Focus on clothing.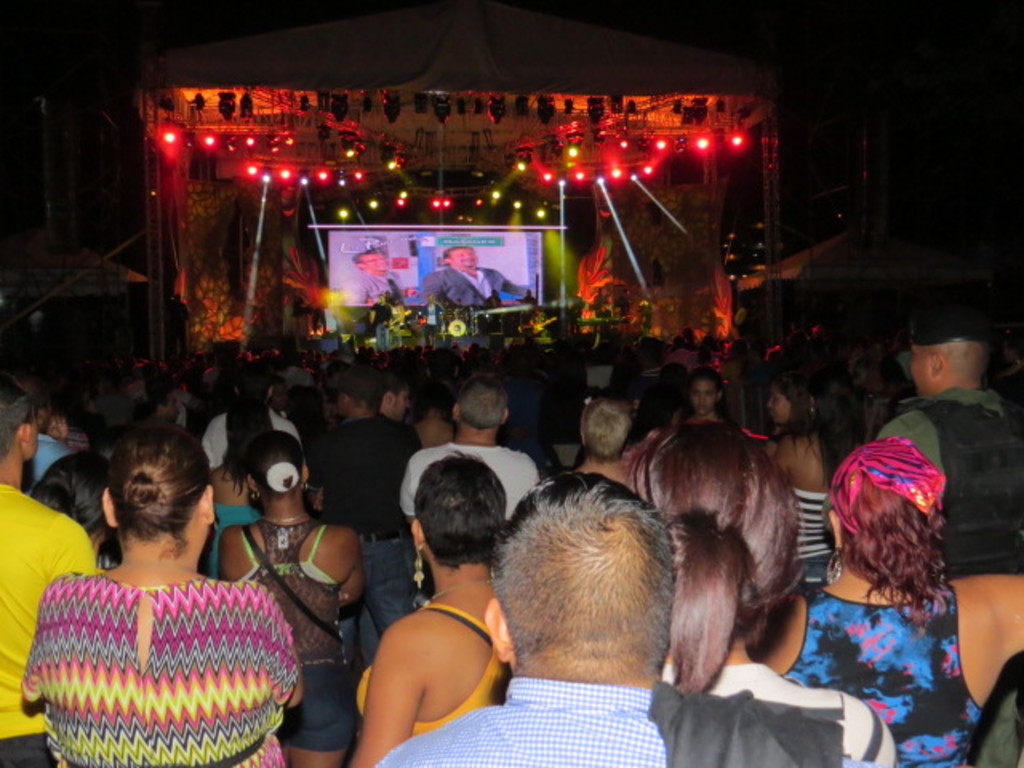
Focused at box=[330, 392, 429, 626].
